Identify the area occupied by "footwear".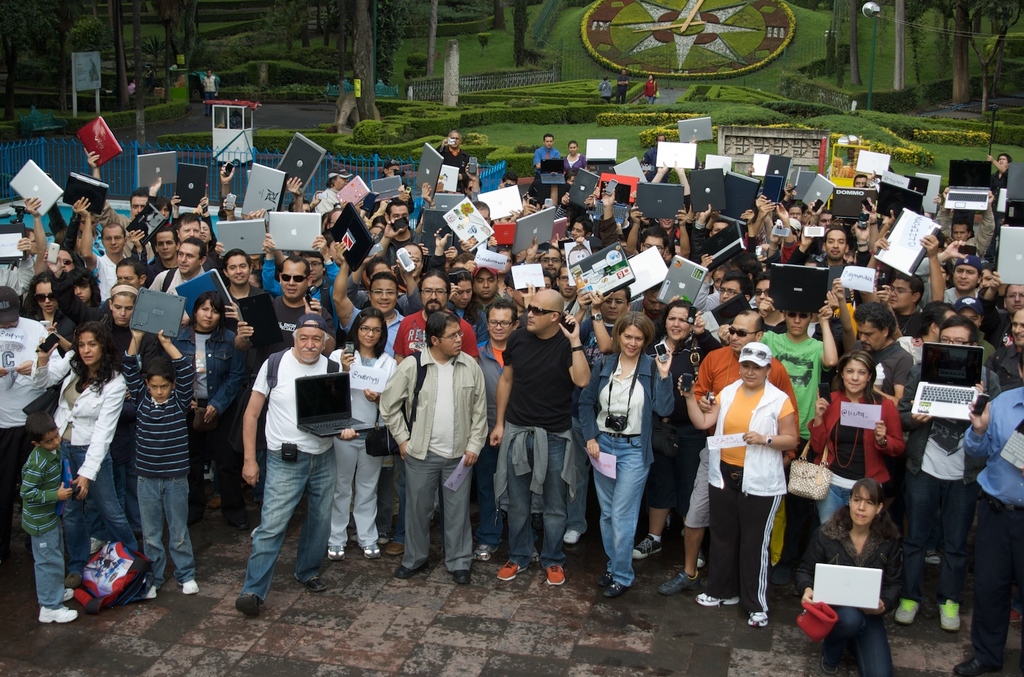
Area: Rect(634, 533, 662, 559).
